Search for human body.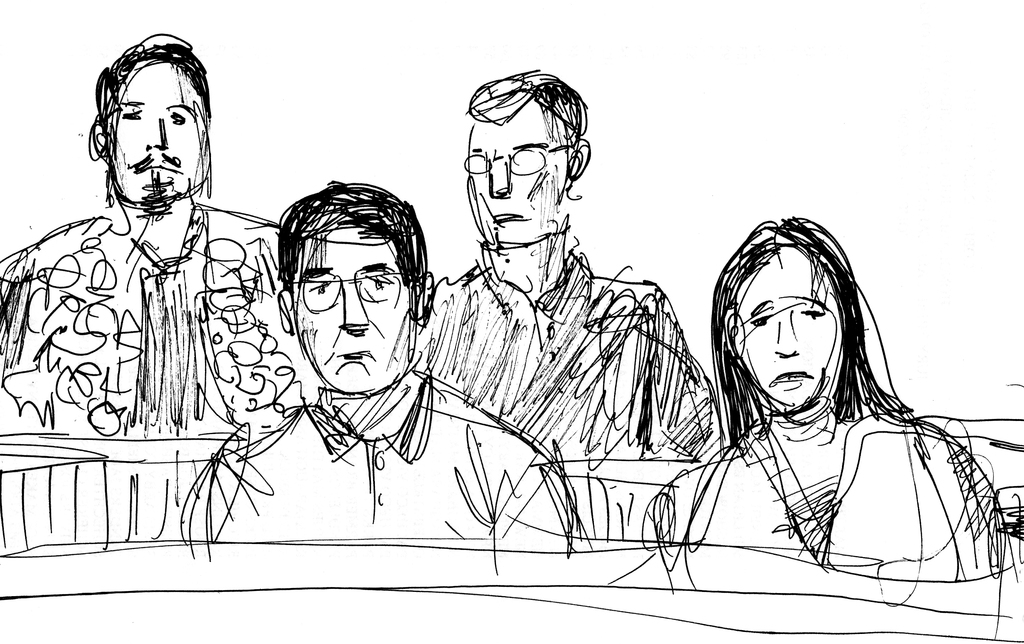
Found at box=[178, 179, 593, 577].
